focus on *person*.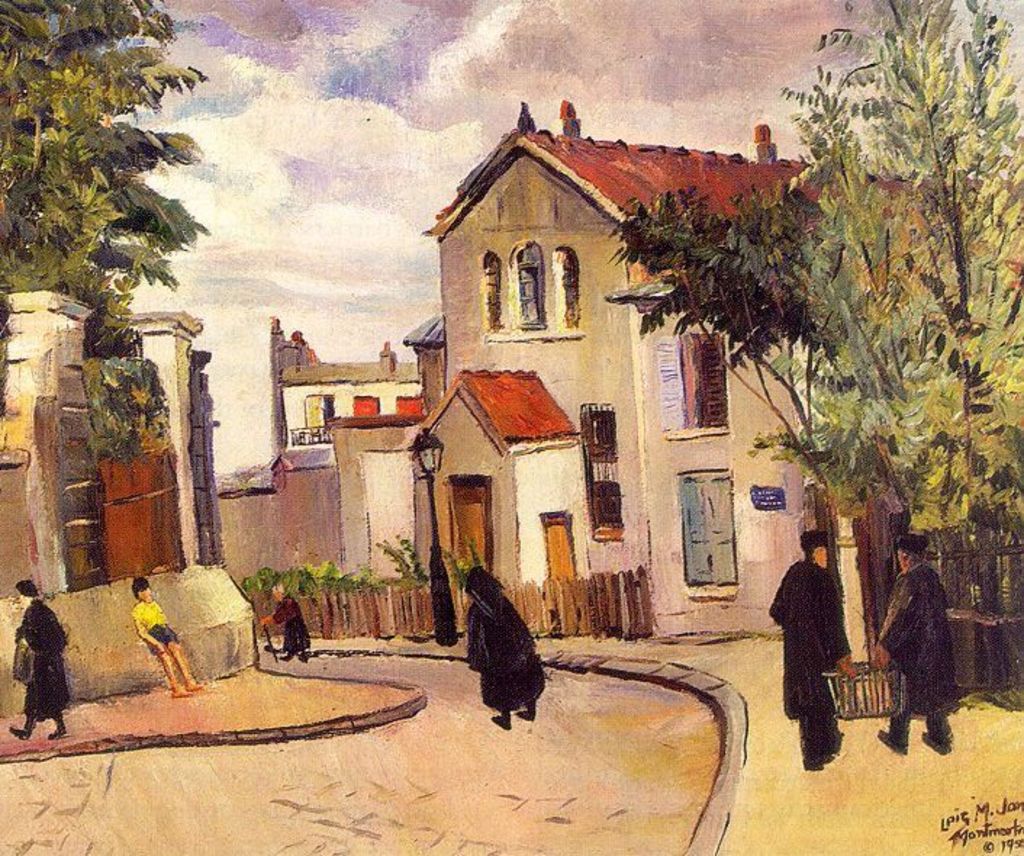
Focused at box=[767, 535, 847, 762].
